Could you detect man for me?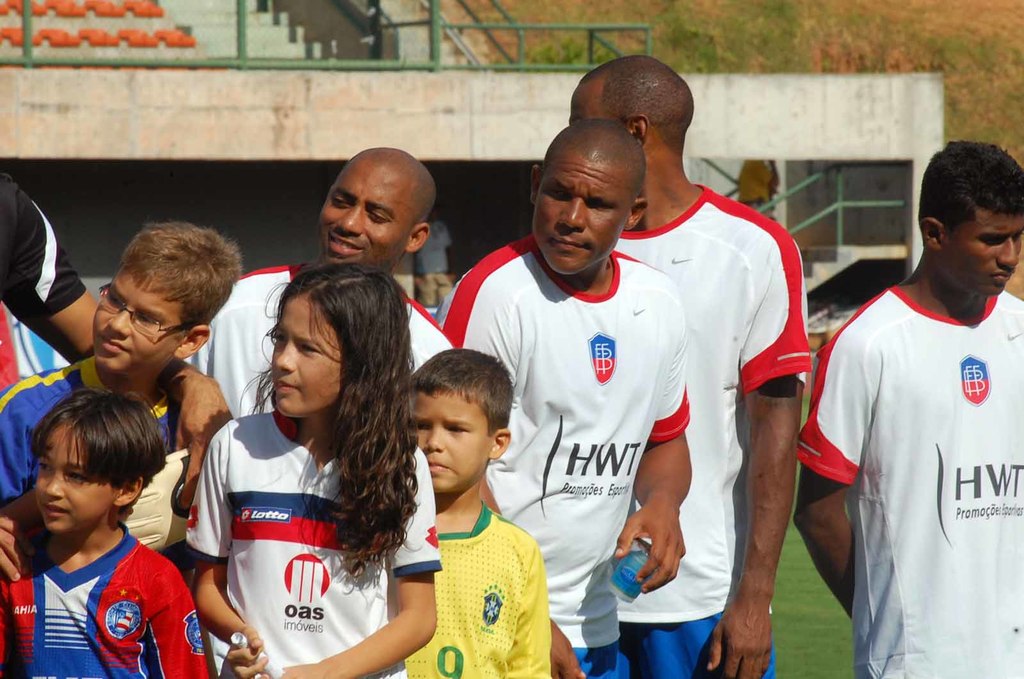
Detection result: BBox(569, 56, 812, 678).
